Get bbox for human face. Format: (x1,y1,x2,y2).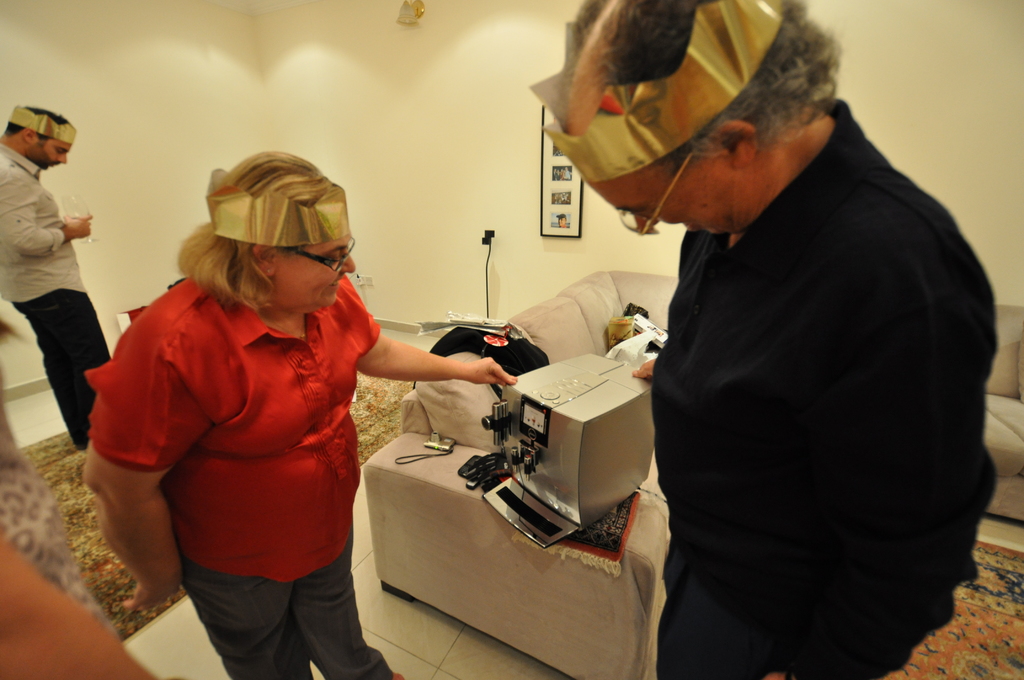
(273,249,355,314).
